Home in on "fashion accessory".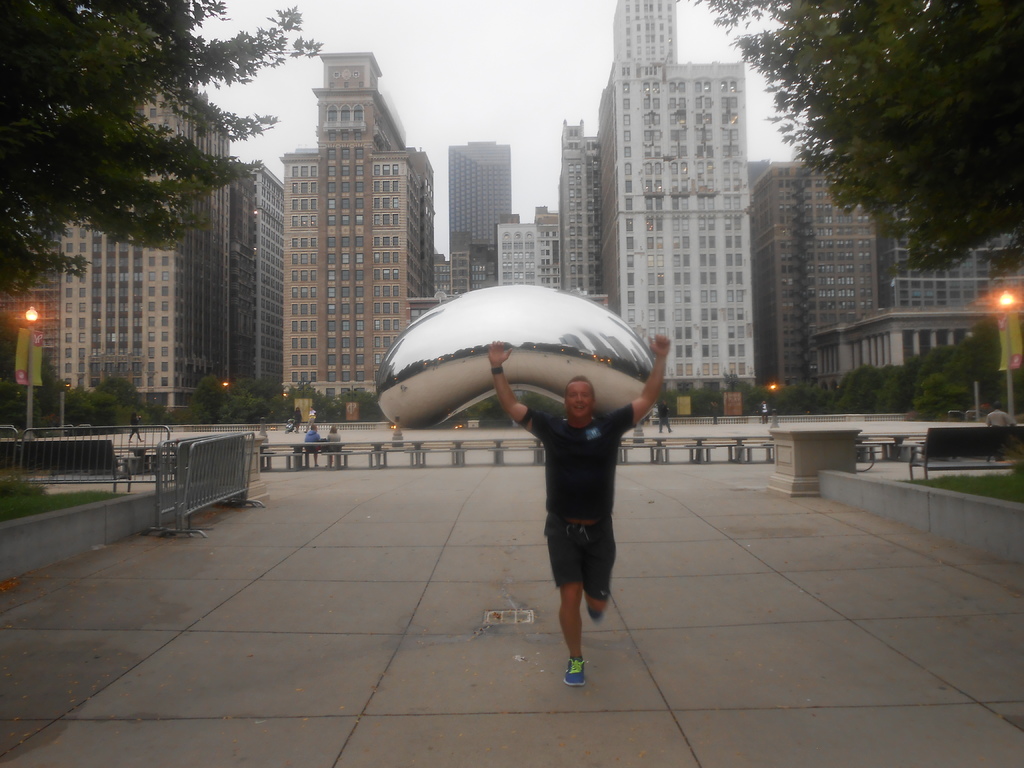
Homed in at box(492, 365, 504, 375).
